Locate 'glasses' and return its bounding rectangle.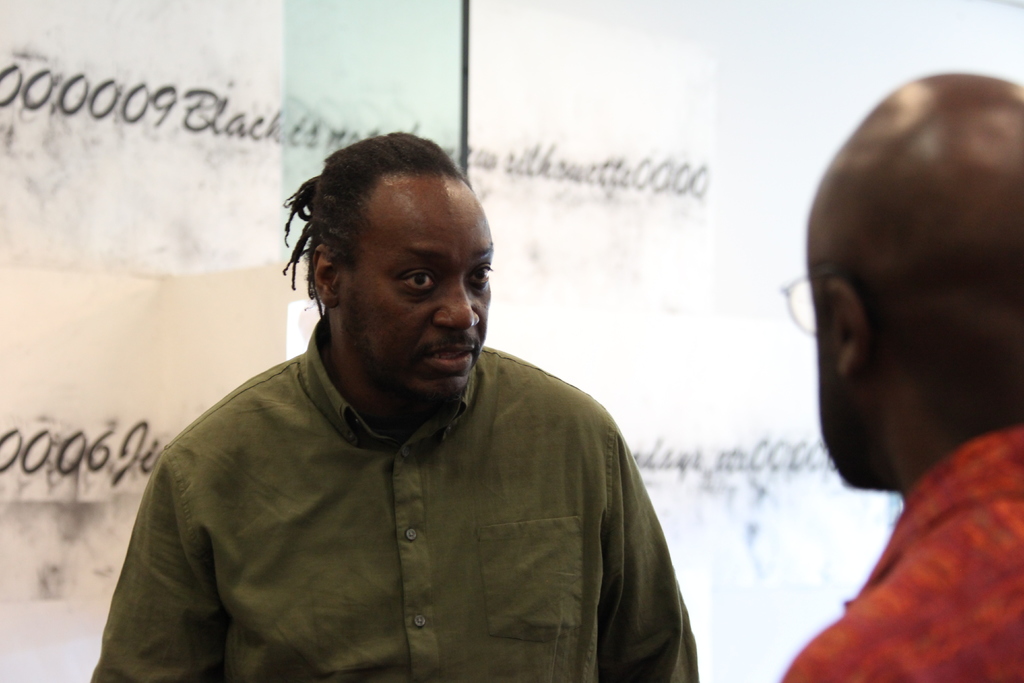
locate(781, 273, 833, 332).
